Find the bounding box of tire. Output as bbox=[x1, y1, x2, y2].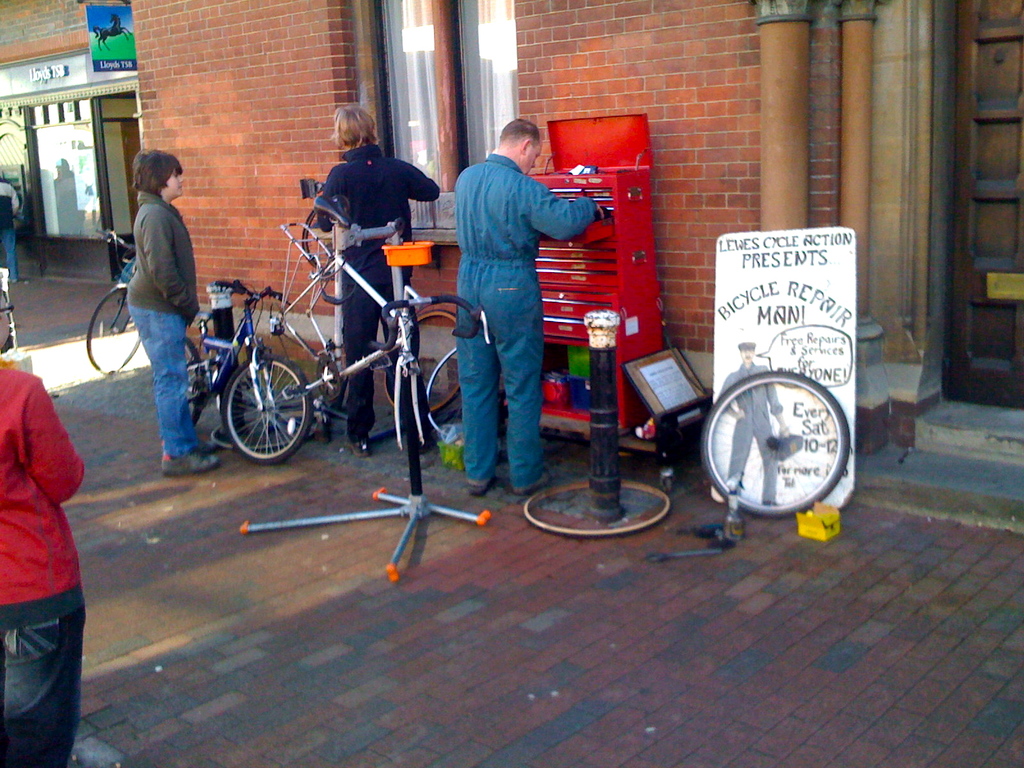
bbox=[184, 333, 205, 429].
